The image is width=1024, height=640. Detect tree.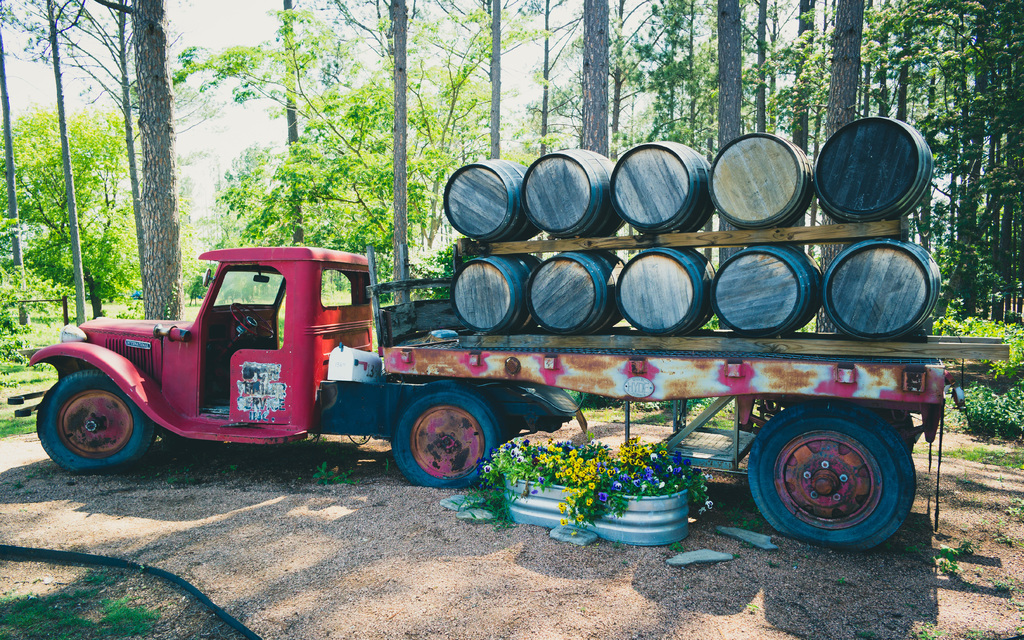
Detection: <box>610,1,630,155</box>.
